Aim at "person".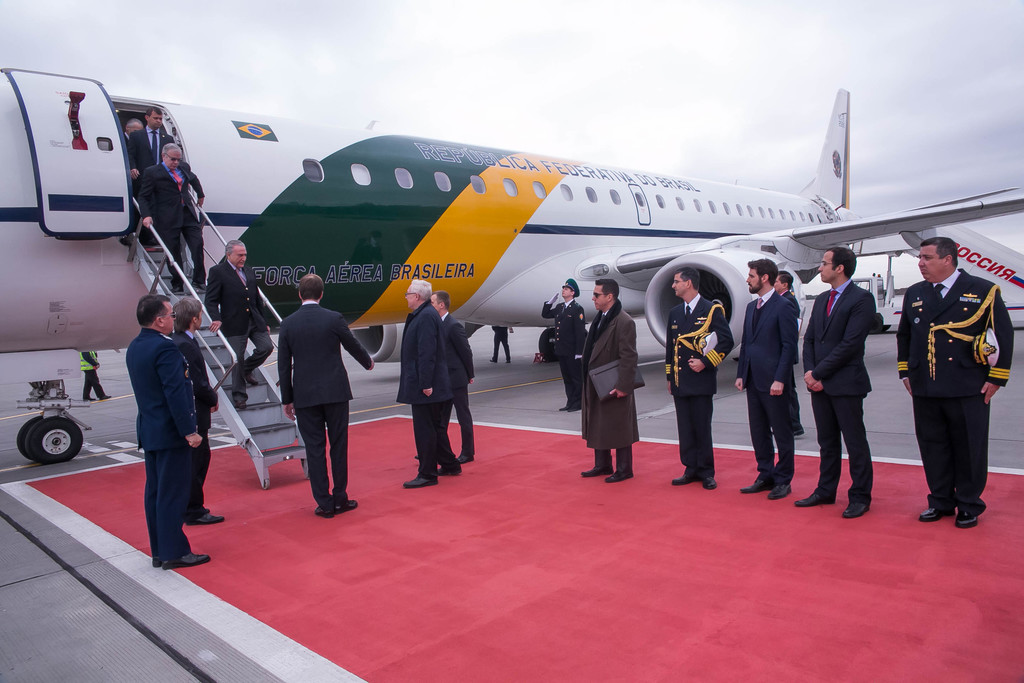
Aimed at (415,289,478,465).
